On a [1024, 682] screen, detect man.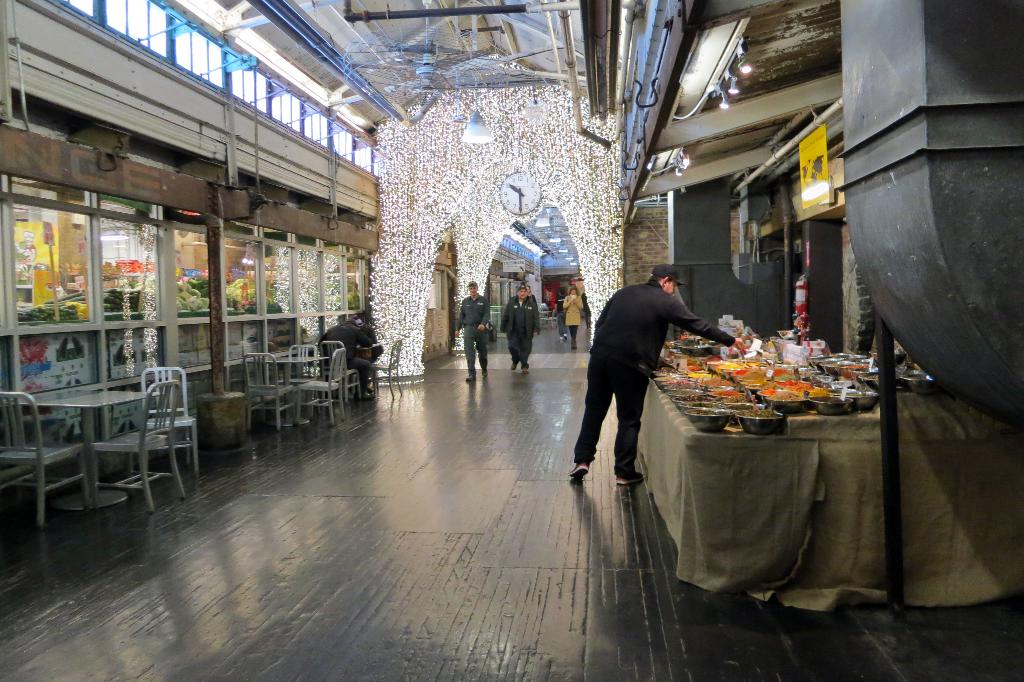
box=[568, 264, 749, 487].
